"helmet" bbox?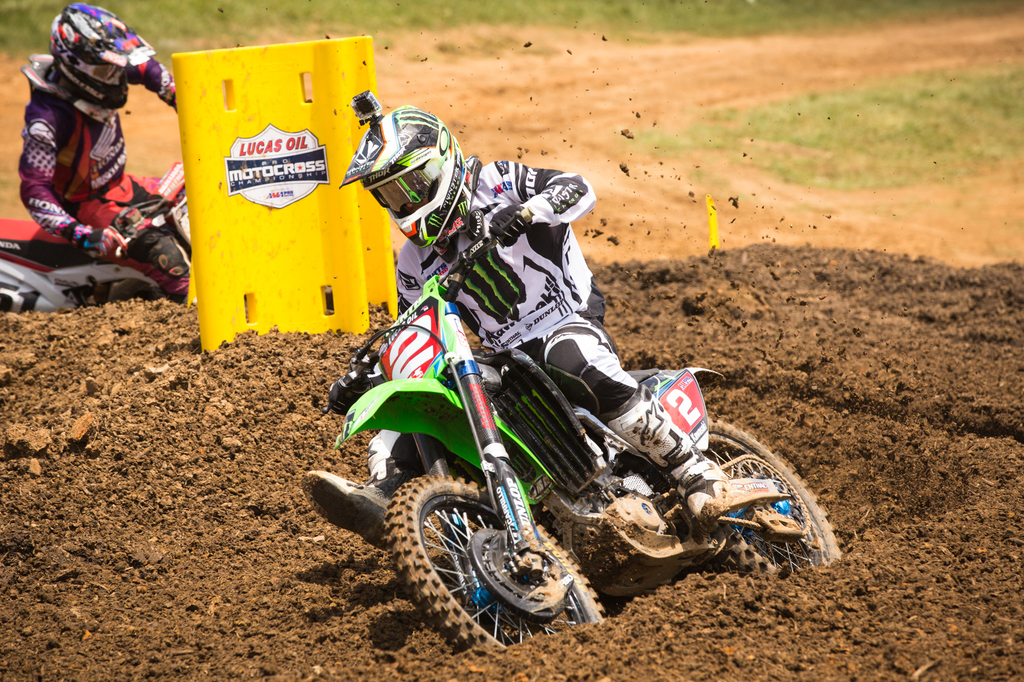
<box>49,0,159,106</box>
